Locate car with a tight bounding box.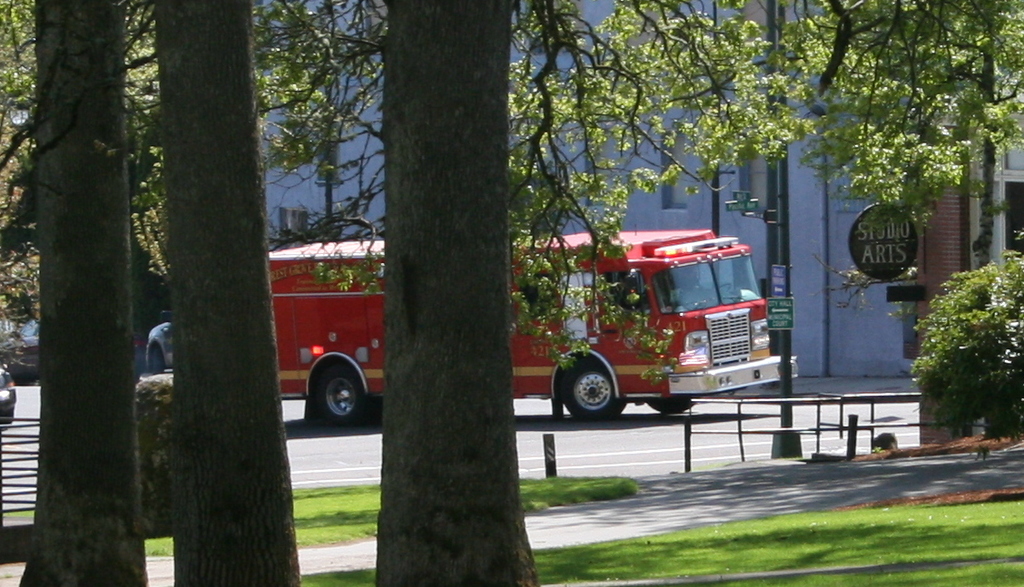
Rect(0, 318, 40, 385).
